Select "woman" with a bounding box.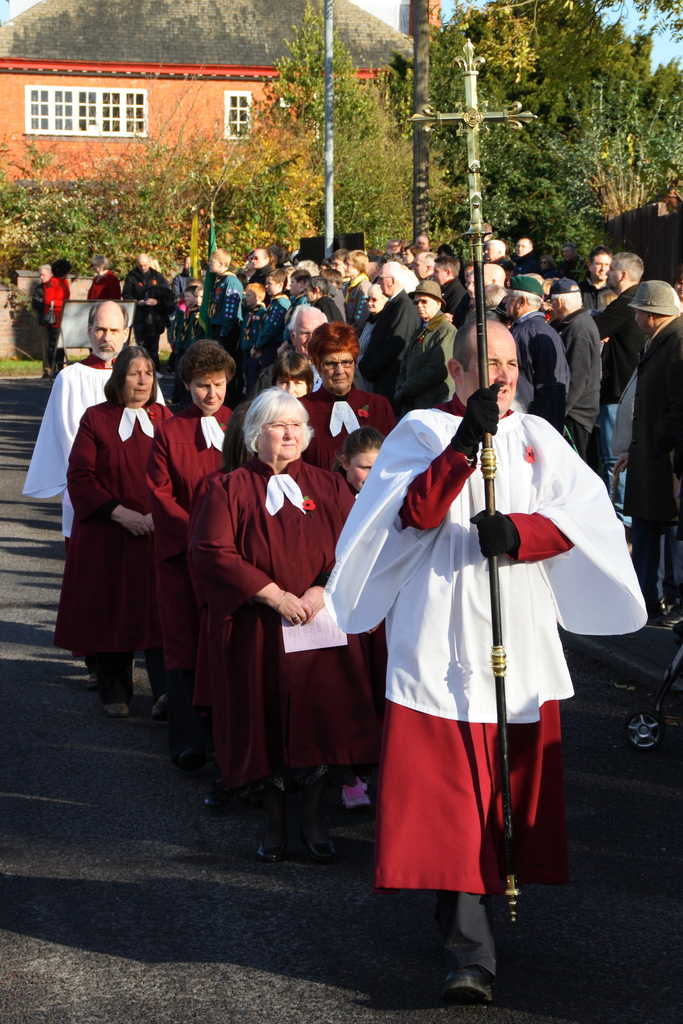
[x1=395, y1=280, x2=460, y2=412].
